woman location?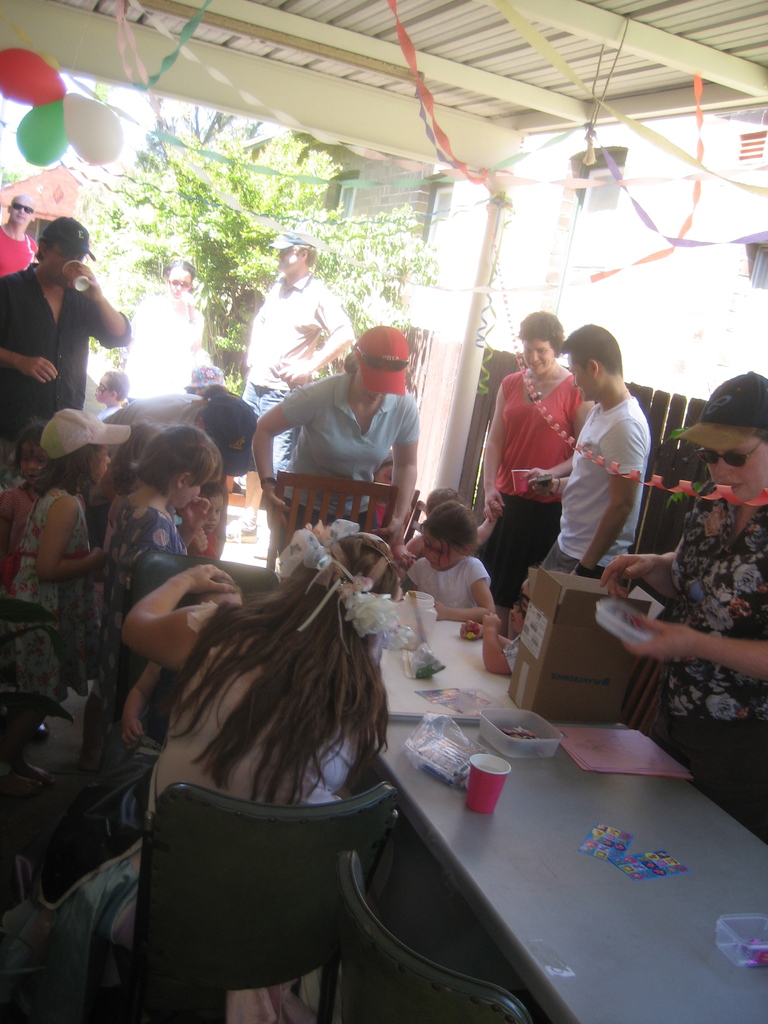
88 509 462 877
